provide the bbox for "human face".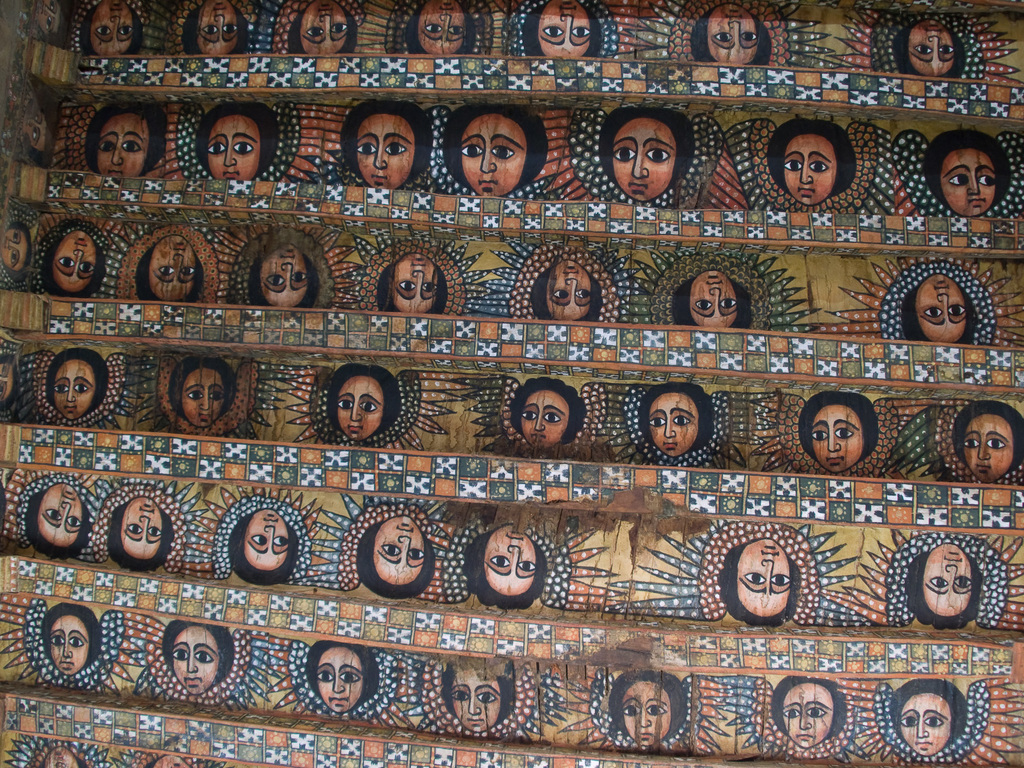
select_region(0, 362, 14, 404).
